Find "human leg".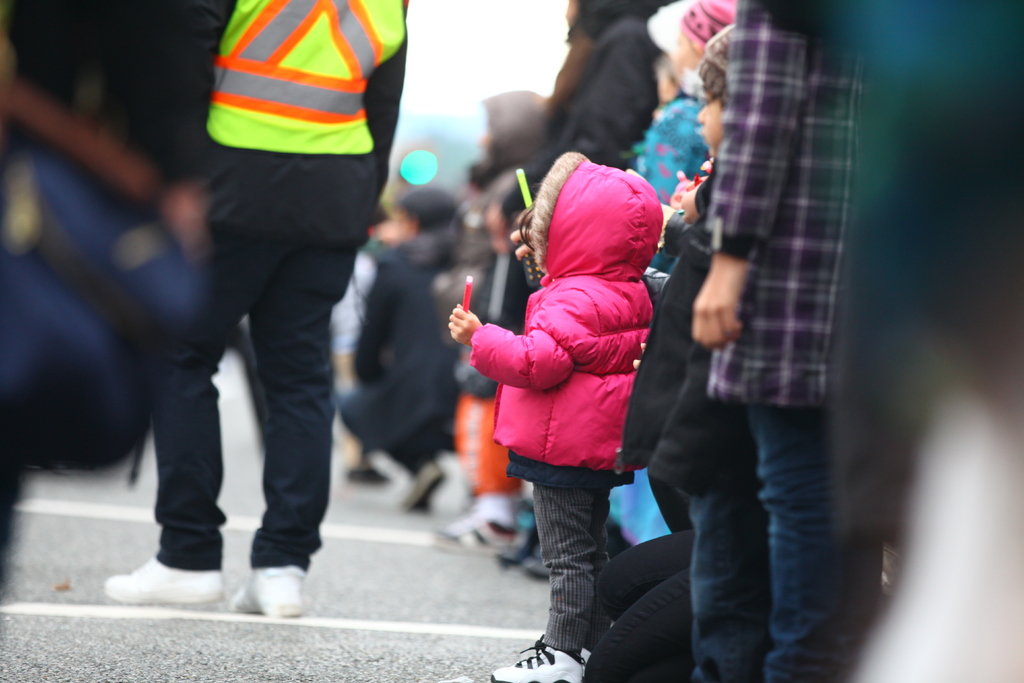
rect(764, 407, 871, 682).
